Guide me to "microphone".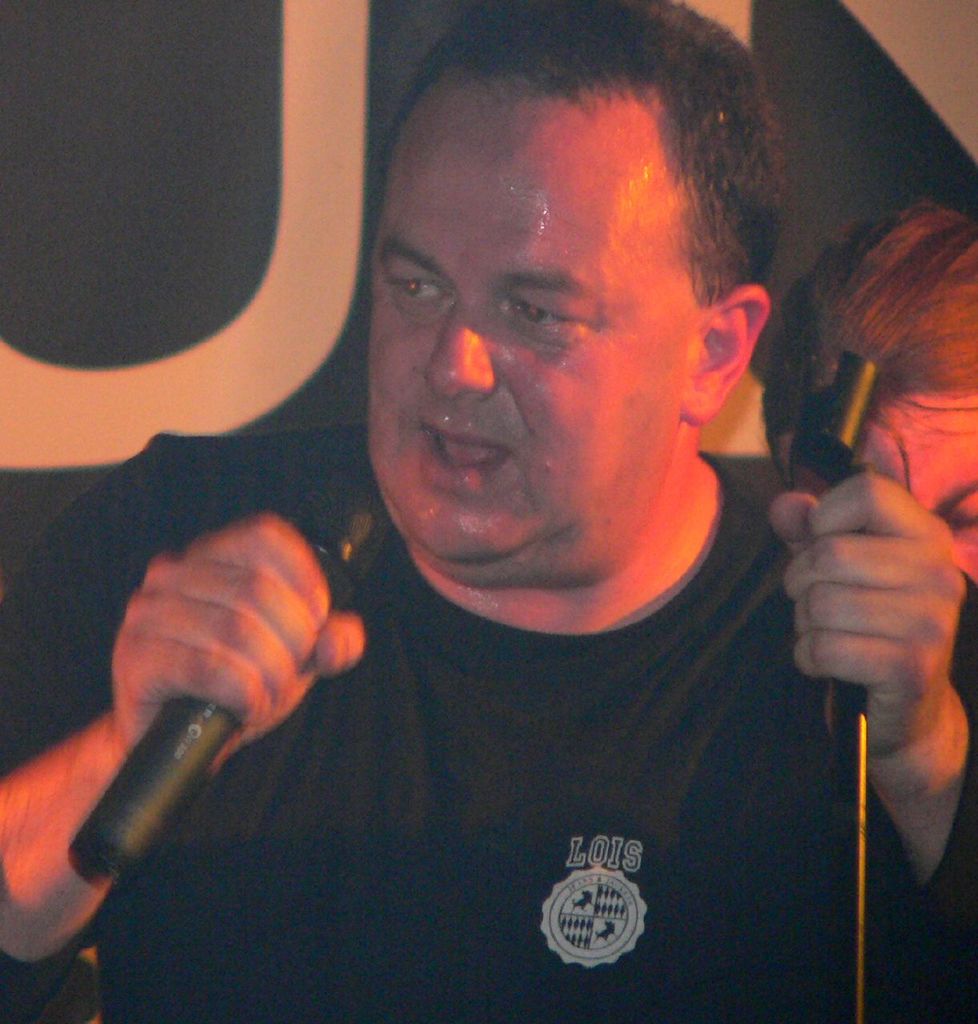
Guidance: <bbox>64, 473, 387, 891</bbox>.
